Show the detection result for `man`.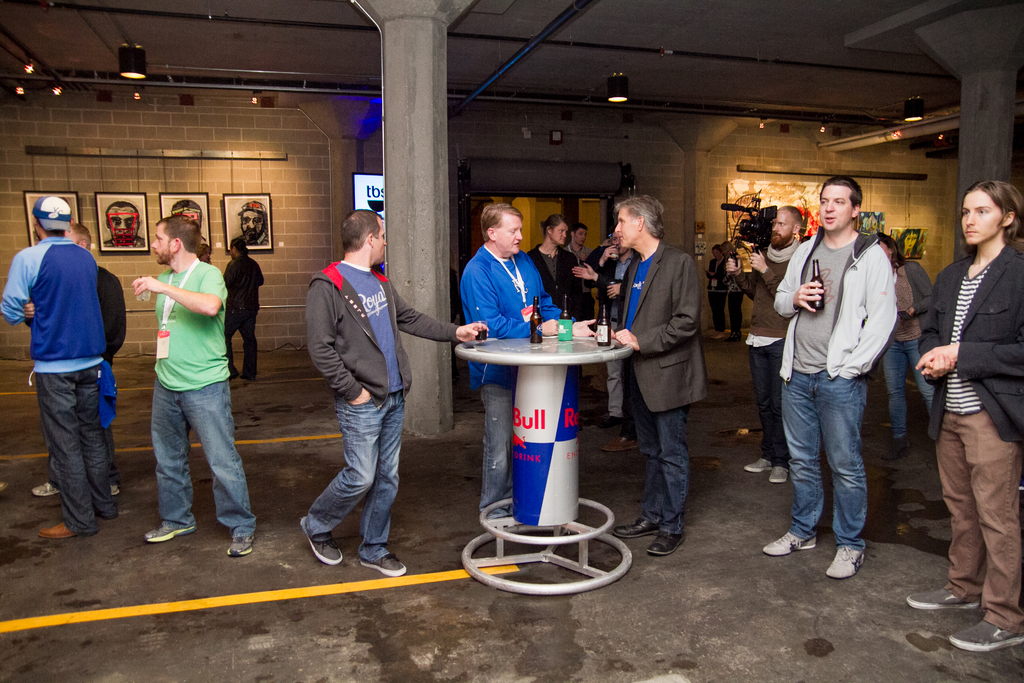
BBox(95, 202, 148, 258).
